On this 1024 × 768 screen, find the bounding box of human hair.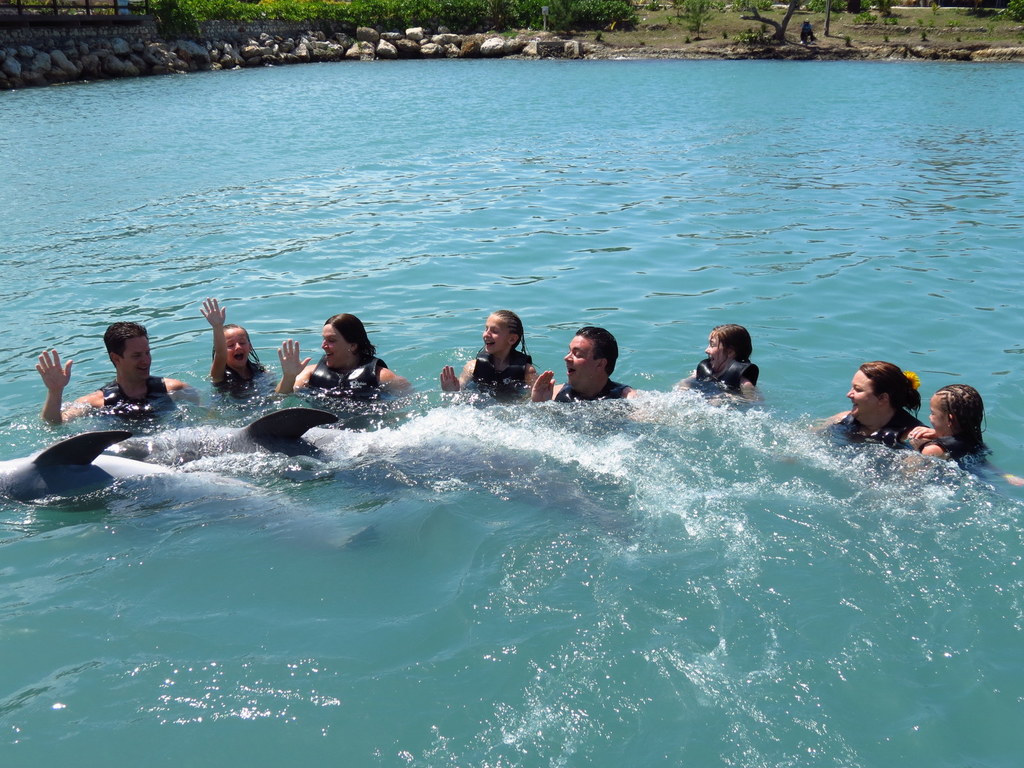
Bounding box: [x1=577, y1=324, x2=620, y2=378].
